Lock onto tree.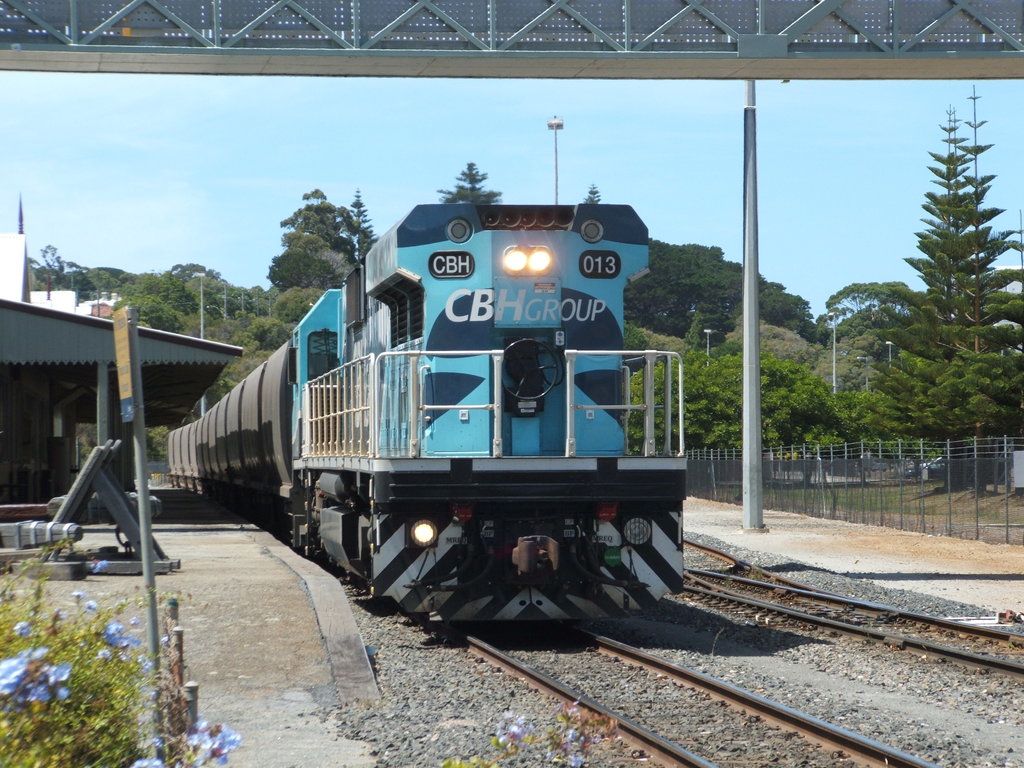
Locked: [623, 236, 810, 346].
